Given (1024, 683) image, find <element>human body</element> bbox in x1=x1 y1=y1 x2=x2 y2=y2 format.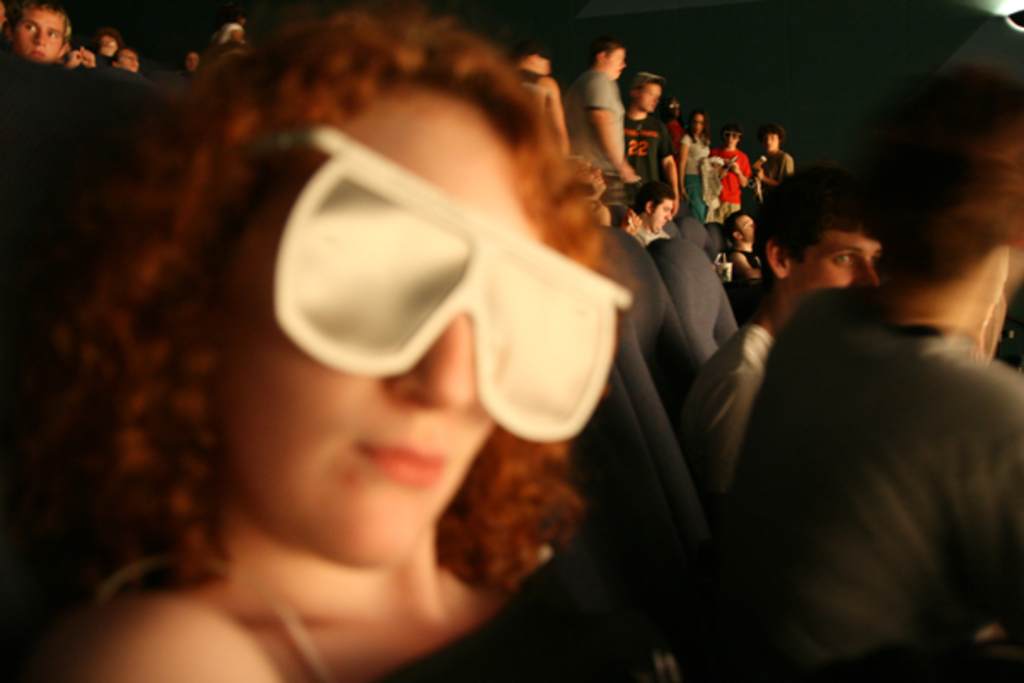
x1=696 y1=169 x2=870 y2=505.
